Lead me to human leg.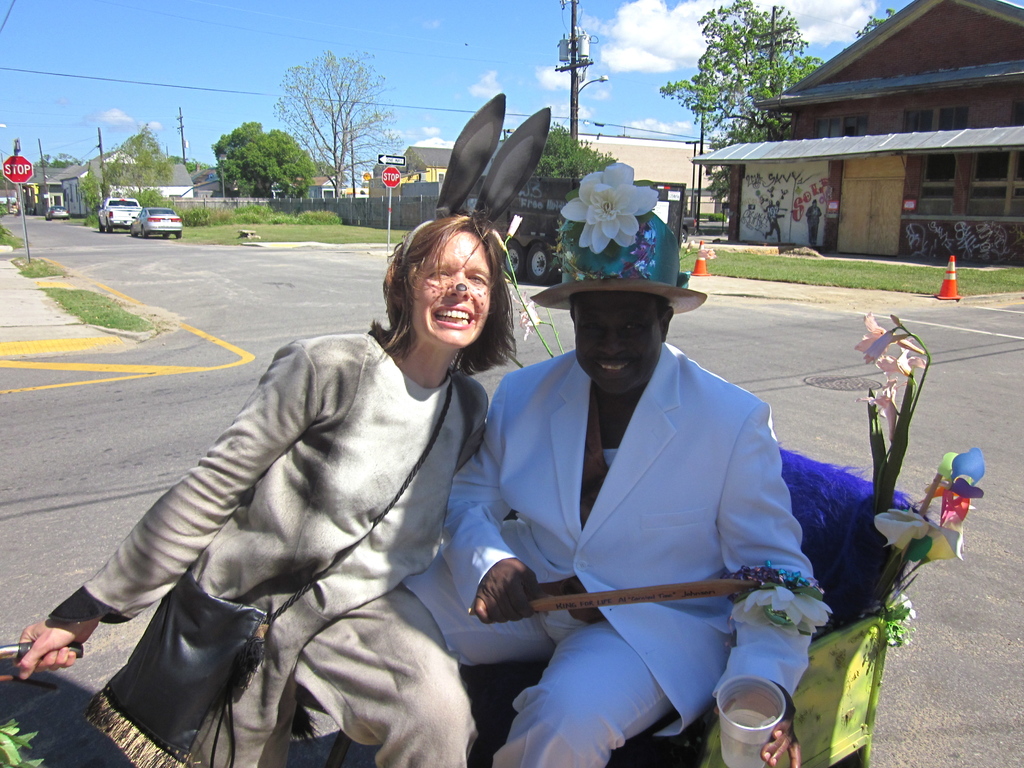
Lead to BBox(490, 621, 737, 767).
